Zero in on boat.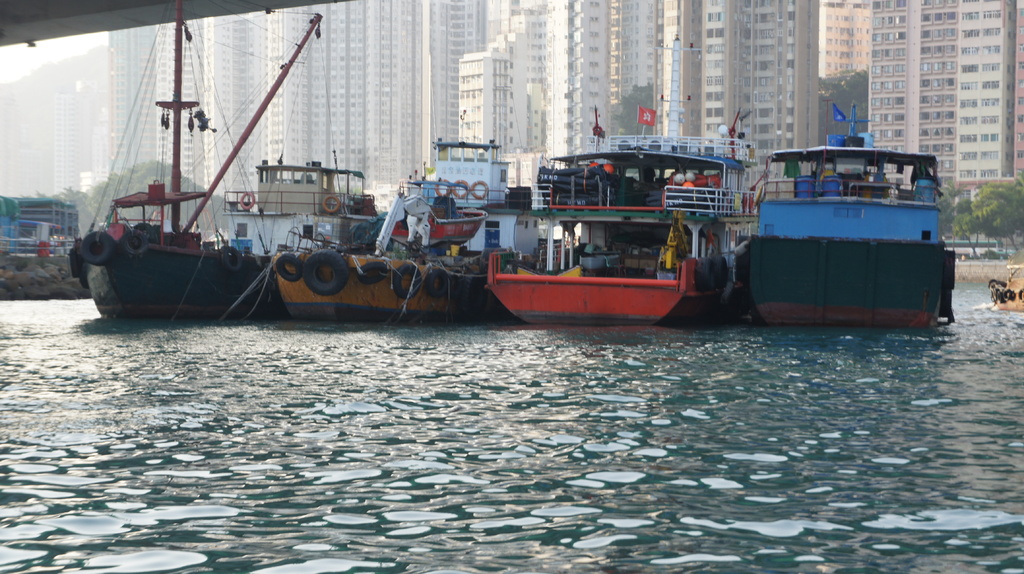
Zeroed in: Rect(483, 99, 746, 328).
